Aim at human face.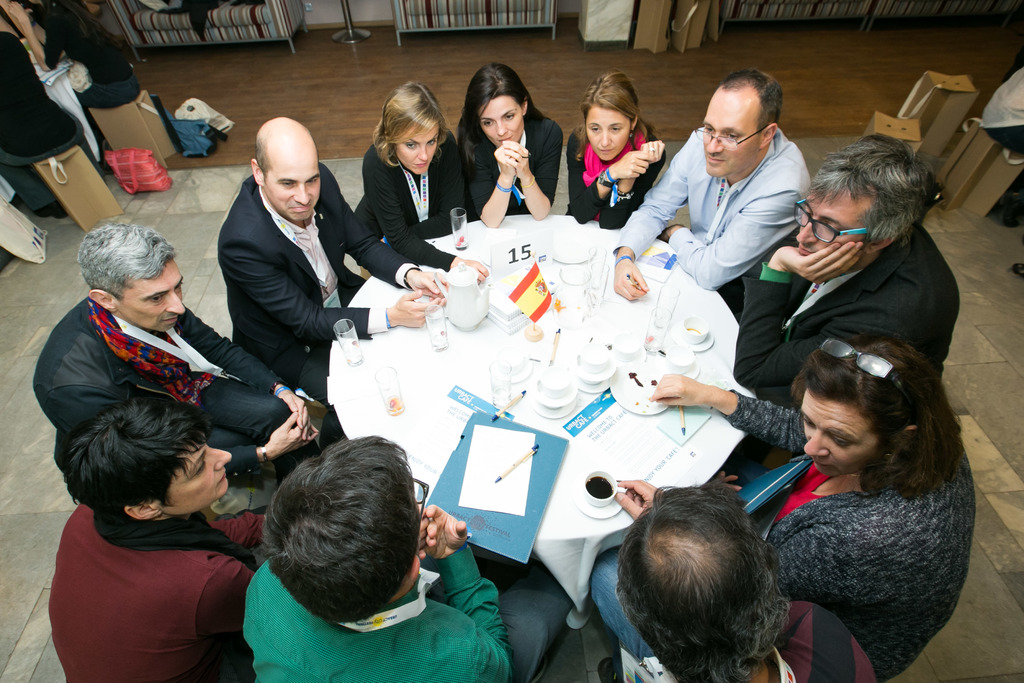
Aimed at 698:103:755:181.
